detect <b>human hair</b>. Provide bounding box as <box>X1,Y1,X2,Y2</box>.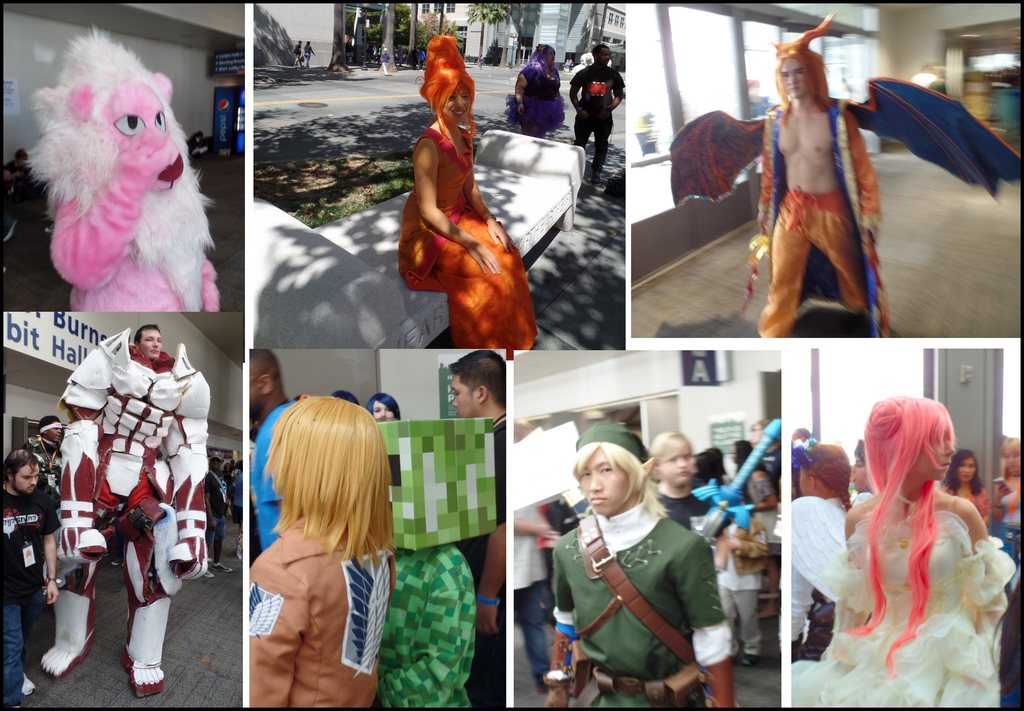
<box>710,445,731,475</box>.
